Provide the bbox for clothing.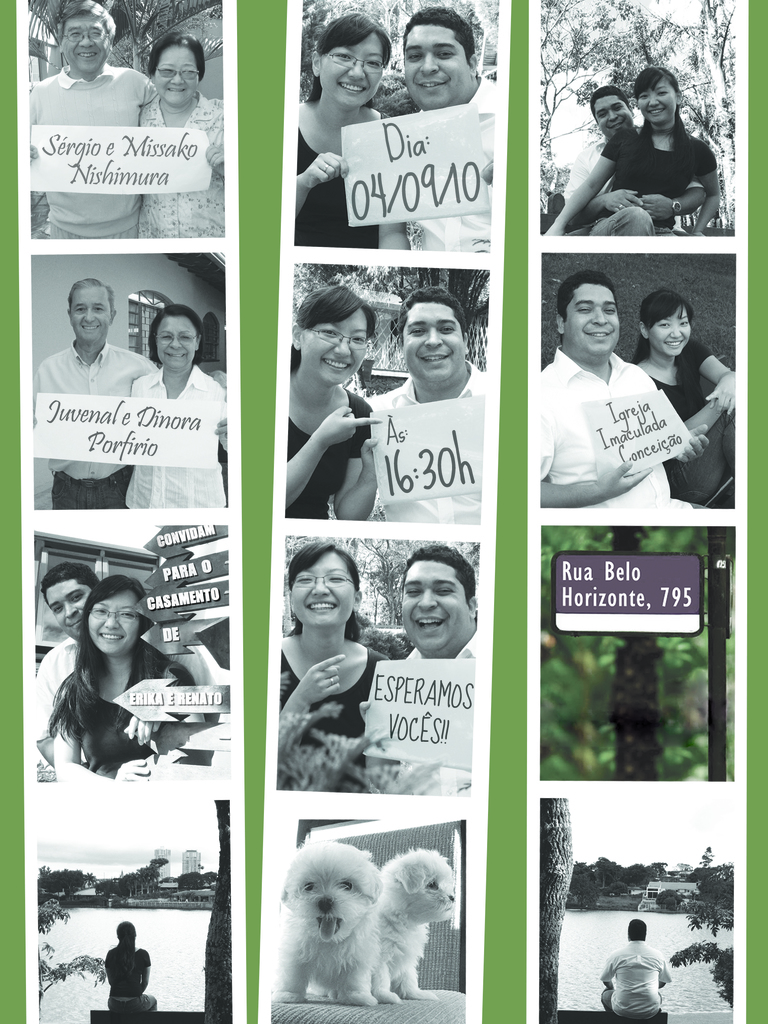
crop(602, 122, 716, 239).
